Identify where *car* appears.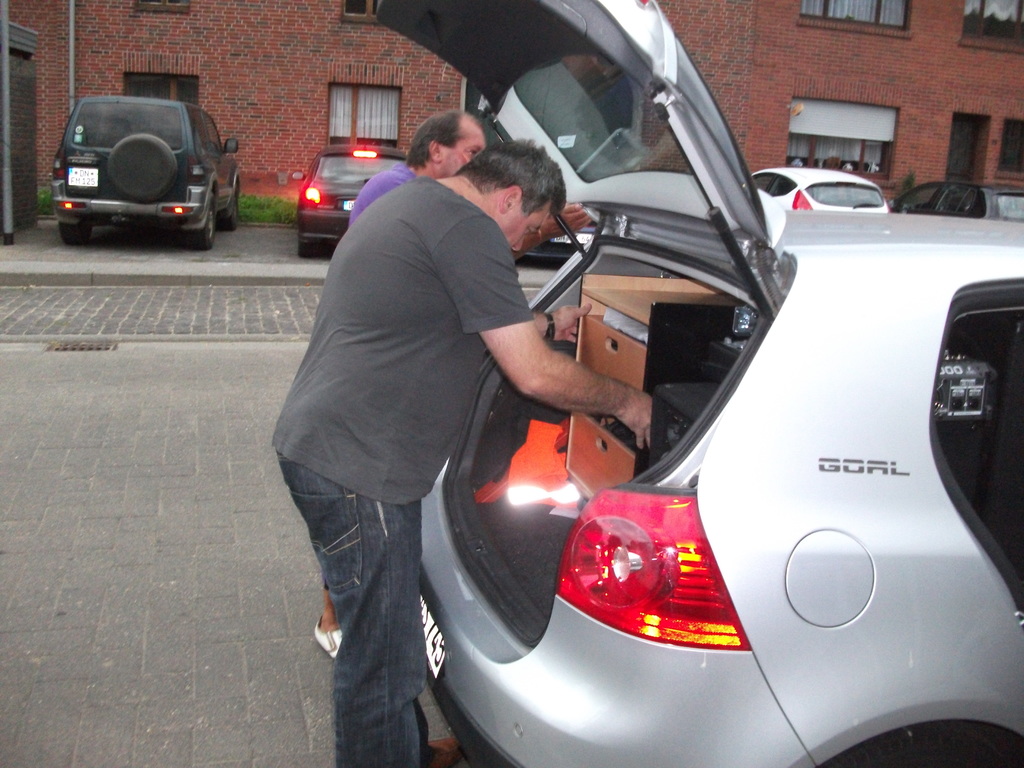
Appears at left=372, top=8, right=1023, bottom=767.
